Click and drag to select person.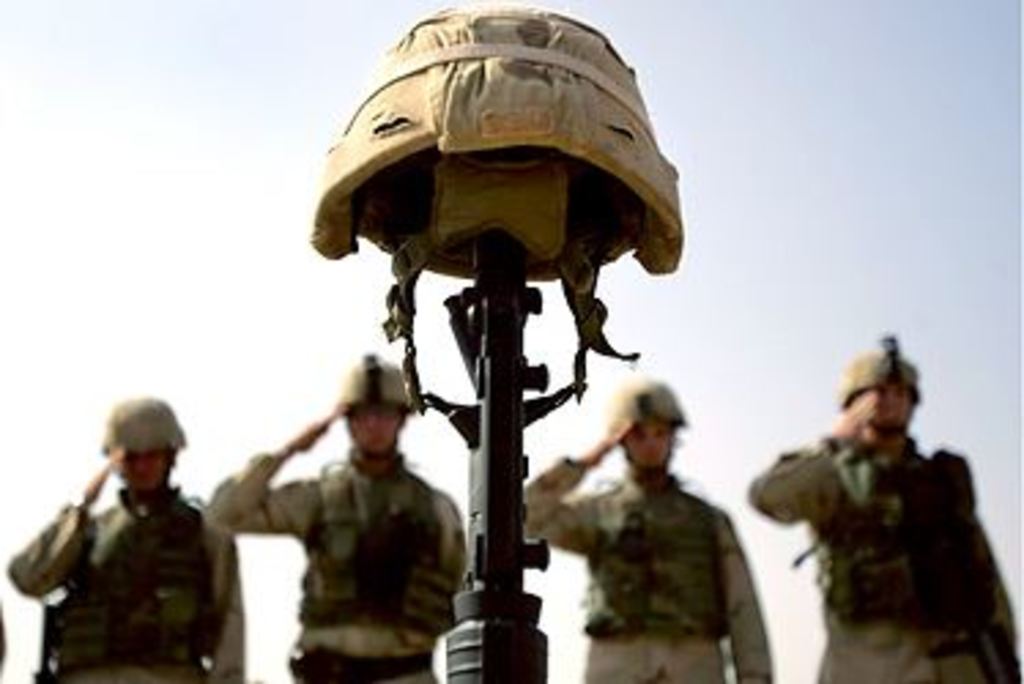
Selection: left=517, top=369, right=775, bottom=681.
